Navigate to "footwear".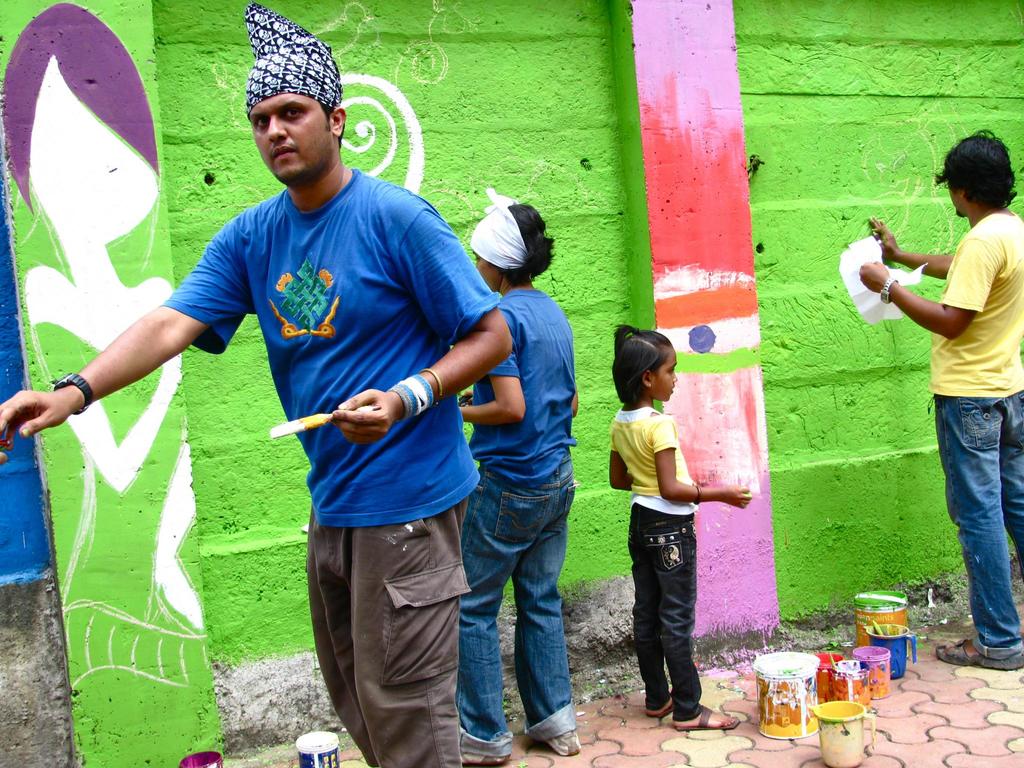
Navigation target: detection(452, 749, 515, 761).
